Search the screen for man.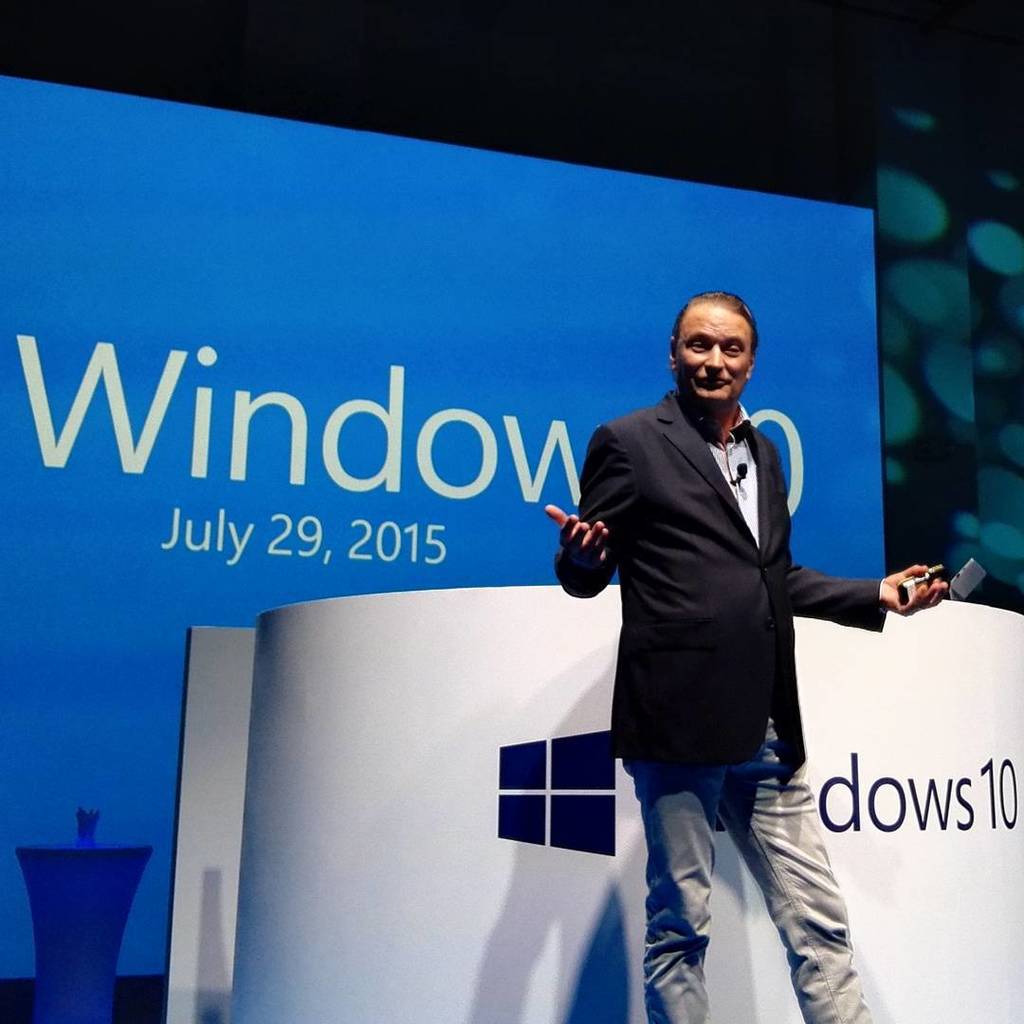
Found at (540,293,952,1023).
